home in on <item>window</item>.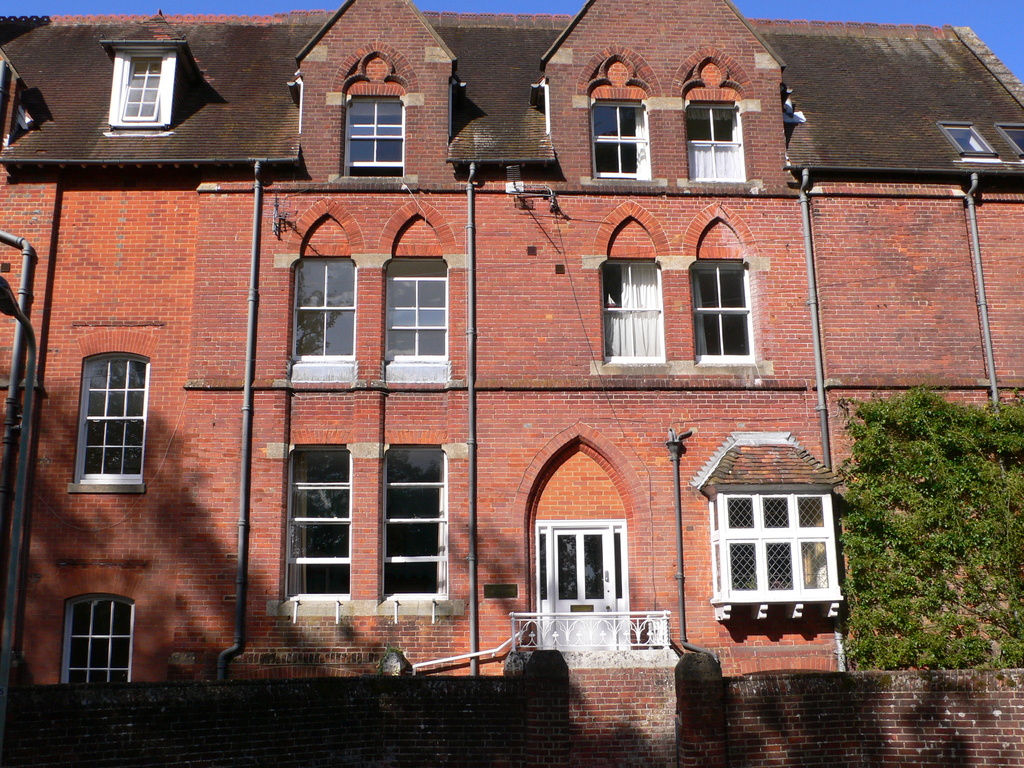
Homed in at [612, 521, 624, 595].
